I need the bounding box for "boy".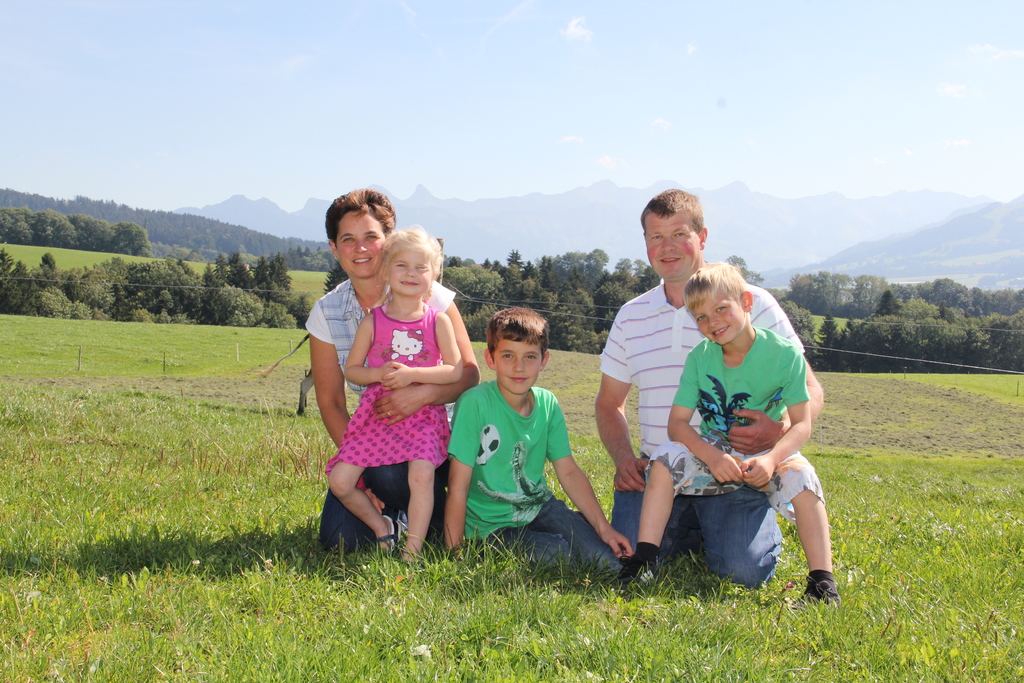
Here it is: 446/306/630/587.
